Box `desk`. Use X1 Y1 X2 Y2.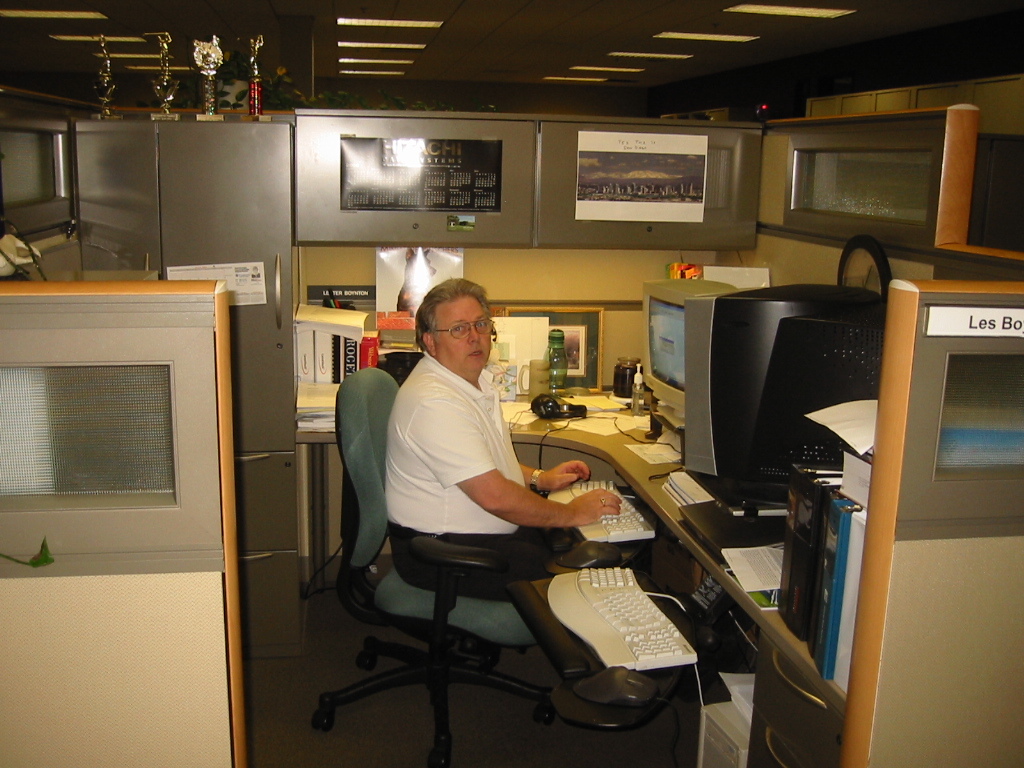
230 372 886 750.
